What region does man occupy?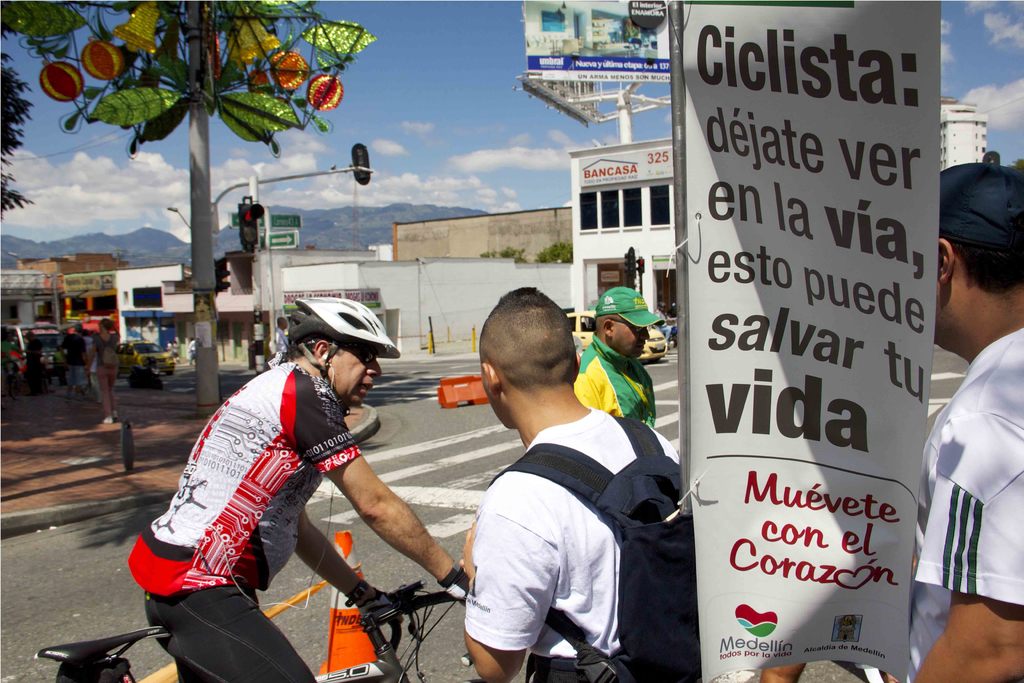
449,304,679,682.
